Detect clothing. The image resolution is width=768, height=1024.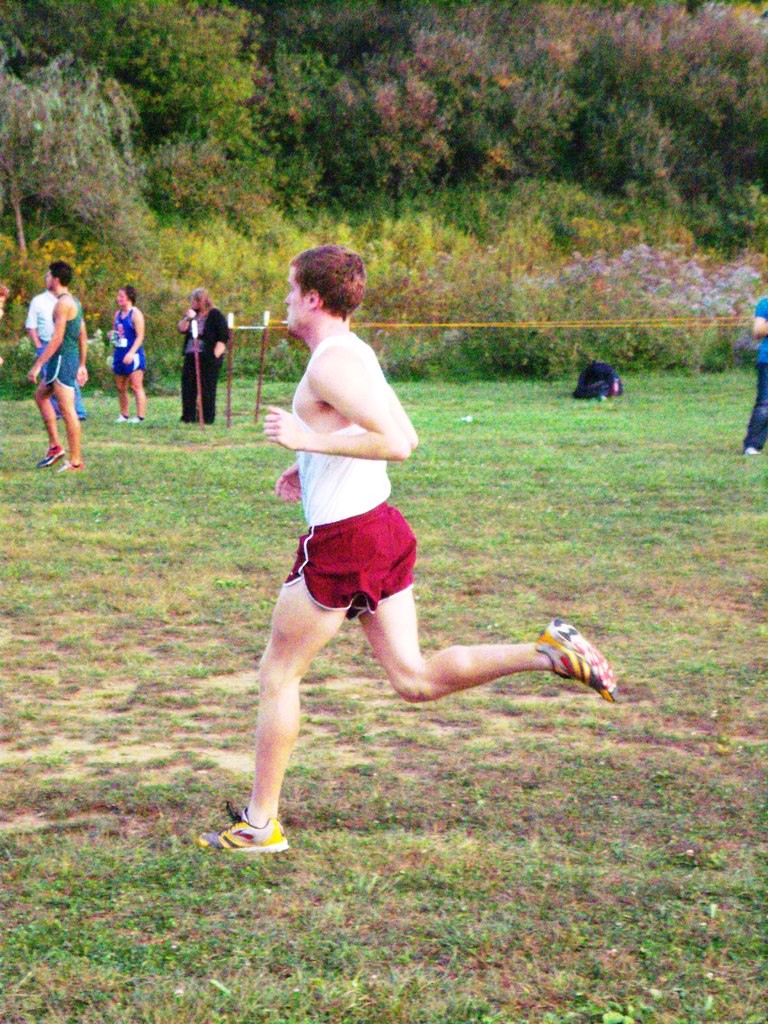
[left=286, top=333, right=415, bottom=620].
